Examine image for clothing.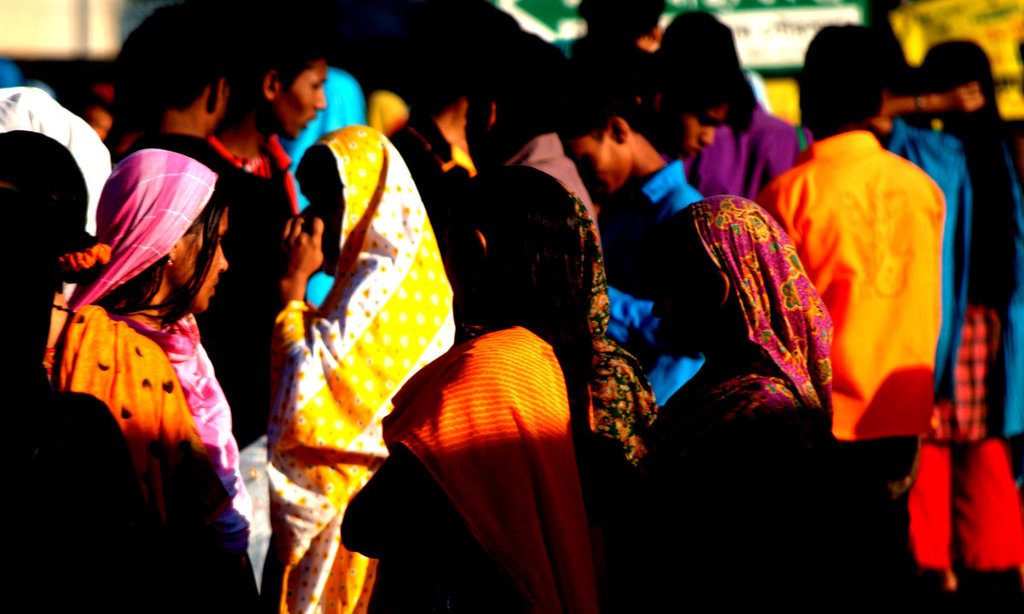
Examination result: select_region(689, 83, 805, 194).
